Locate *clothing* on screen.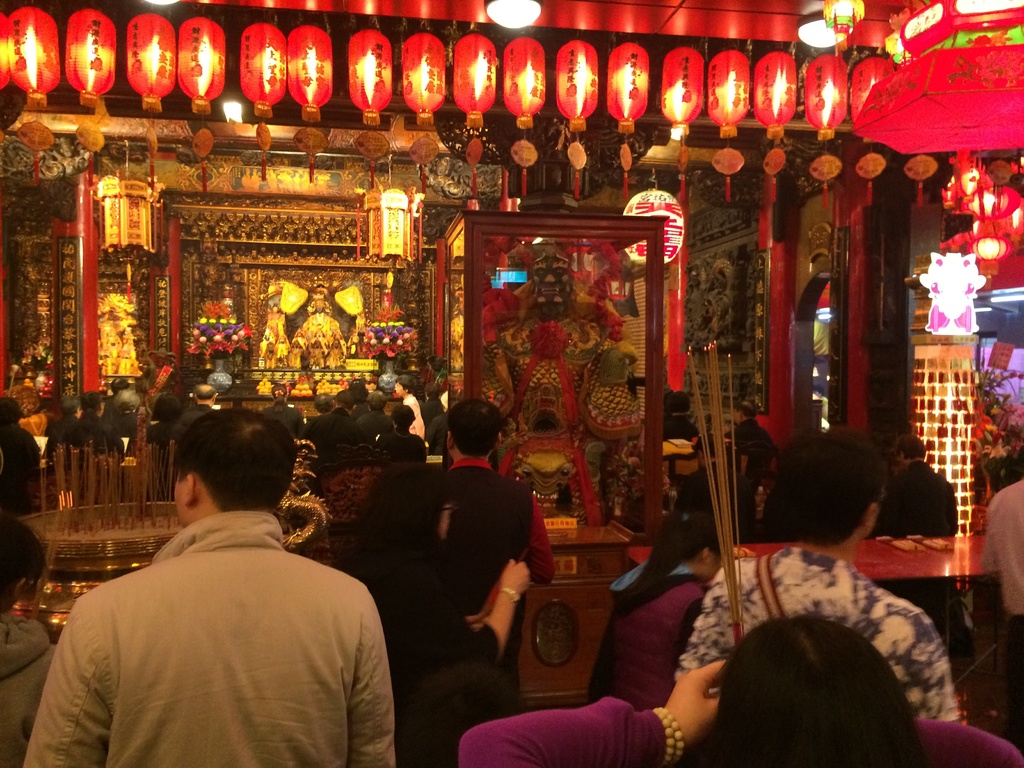
On screen at locate(721, 420, 771, 502).
